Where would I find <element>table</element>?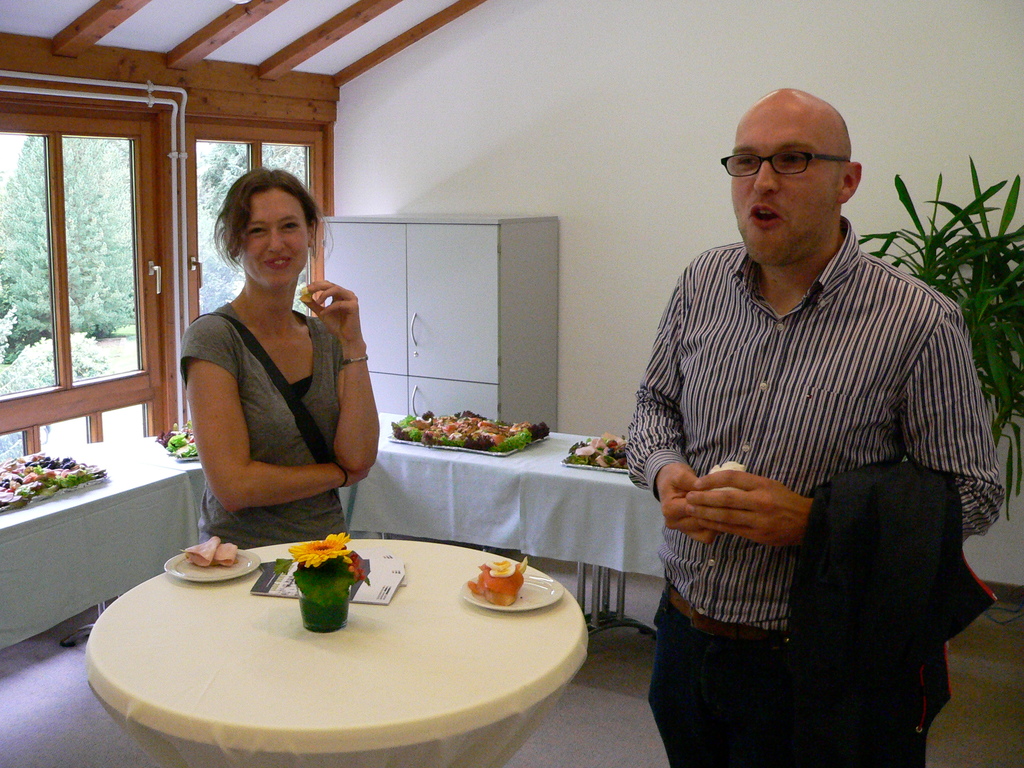
At (x1=0, y1=428, x2=664, y2=642).
